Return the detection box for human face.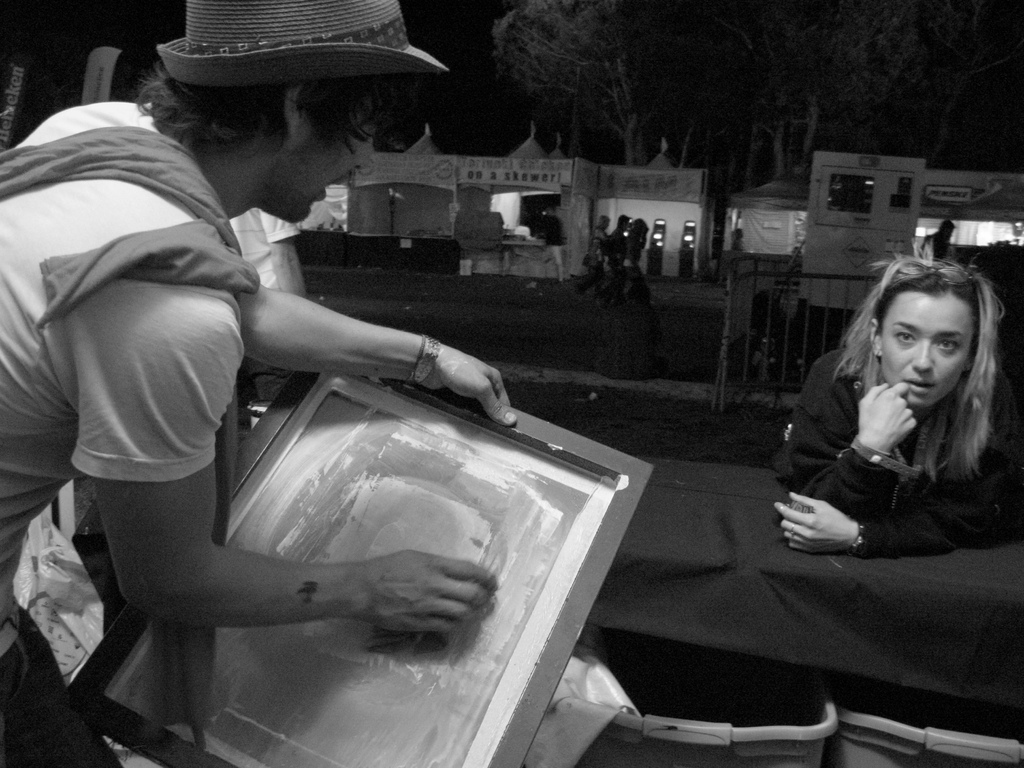
pyautogui.locateOnScreen(290, 95, 375, 223).
